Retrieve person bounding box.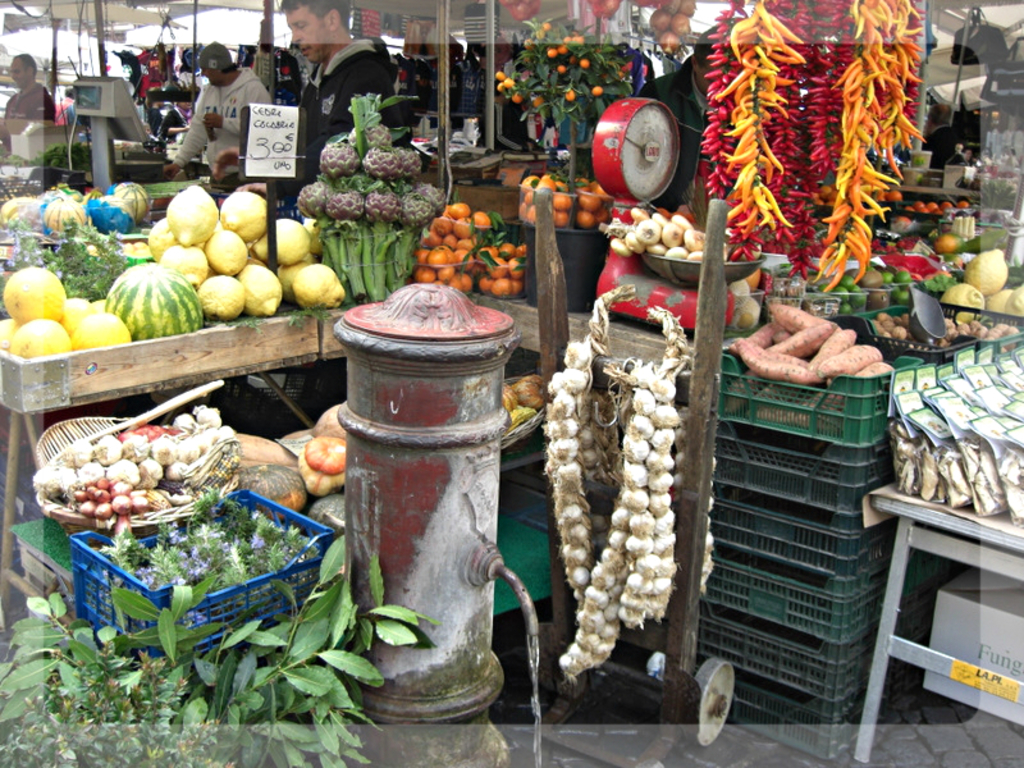
Bounding box: (163, 37, 260, 187).
